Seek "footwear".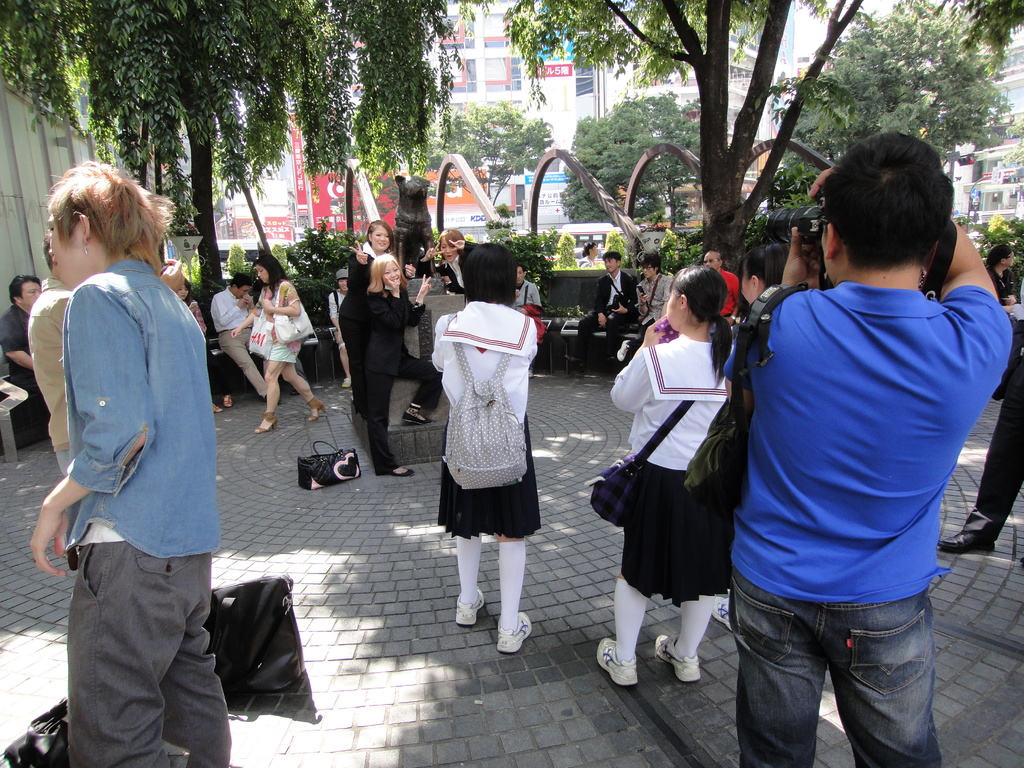
bbox(381, 466, 417, 477).
